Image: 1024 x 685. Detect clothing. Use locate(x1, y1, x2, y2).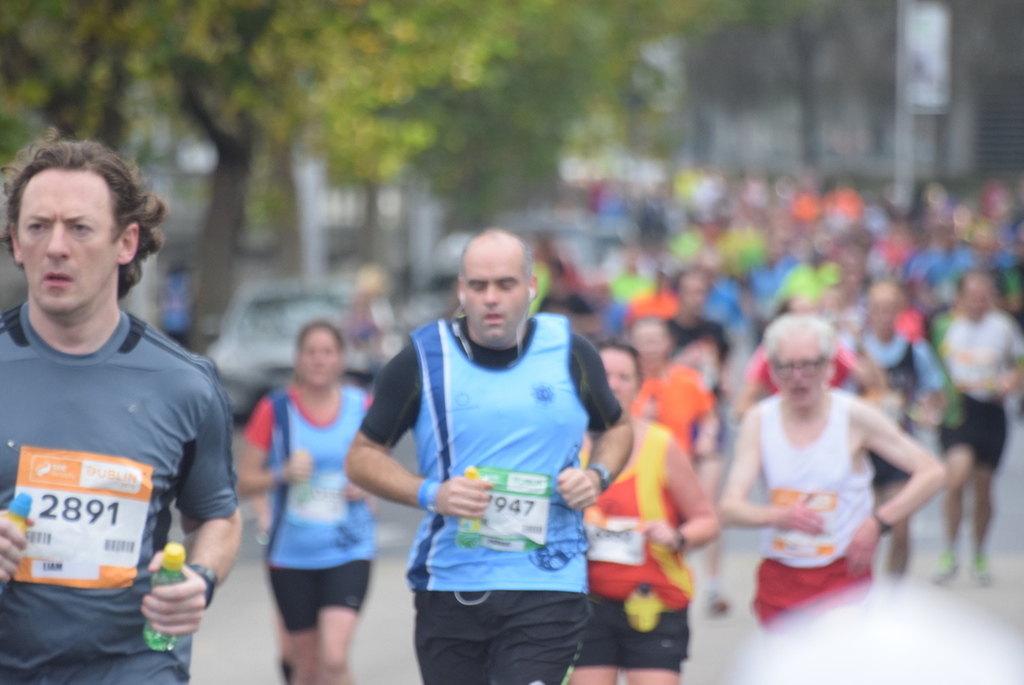
locate(662, 311, 722, 408).
